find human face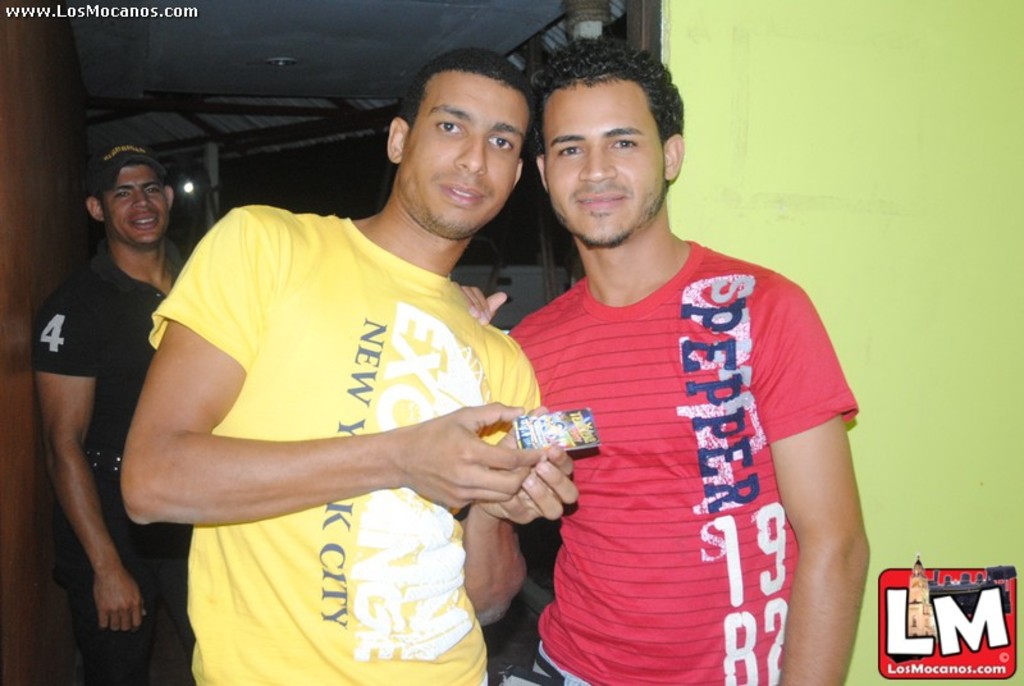
406/73/532/229
